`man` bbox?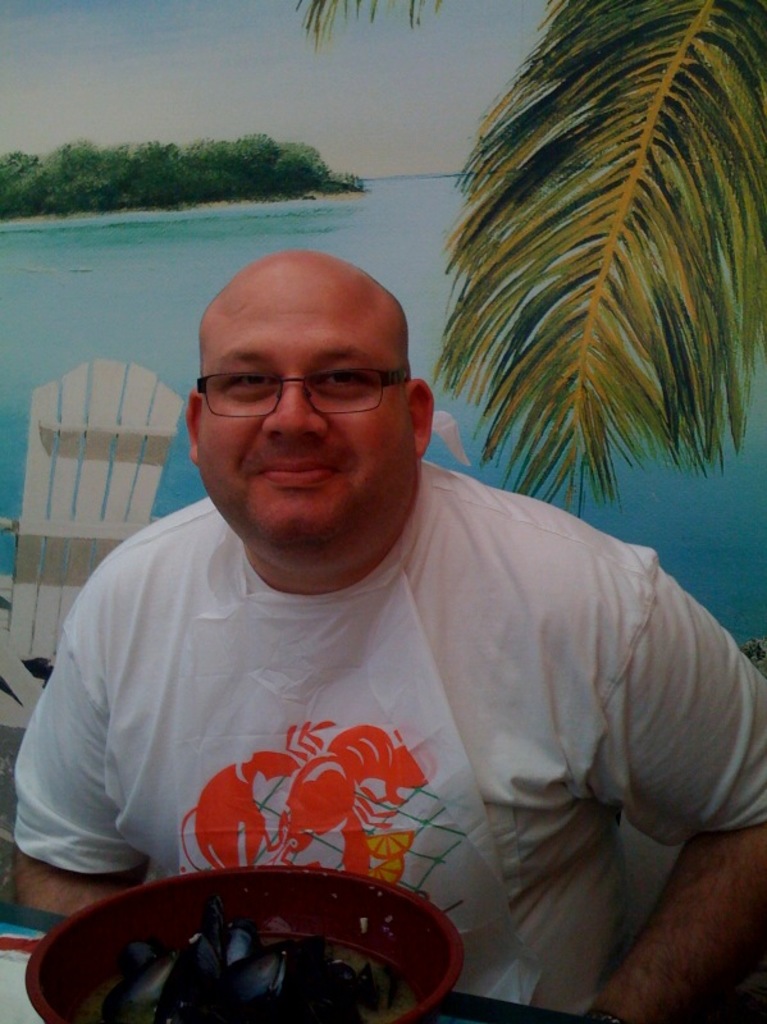
locate(5, 246, 766, 1023)
